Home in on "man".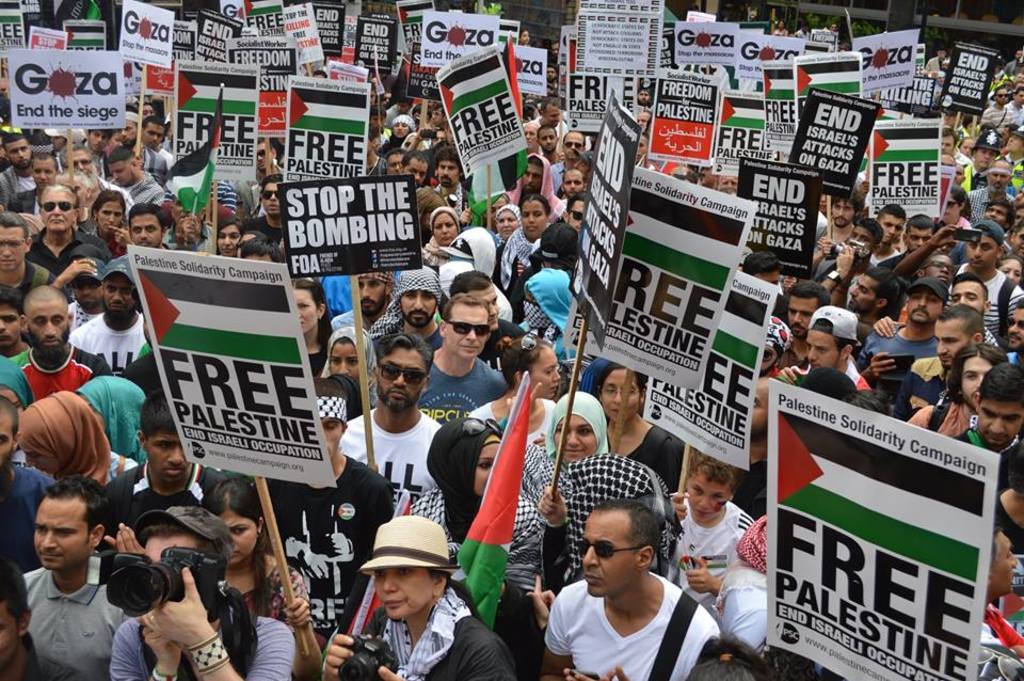
Homed in at {"left": 545, "top": 492, "right": 721, "bottom": 680}.
